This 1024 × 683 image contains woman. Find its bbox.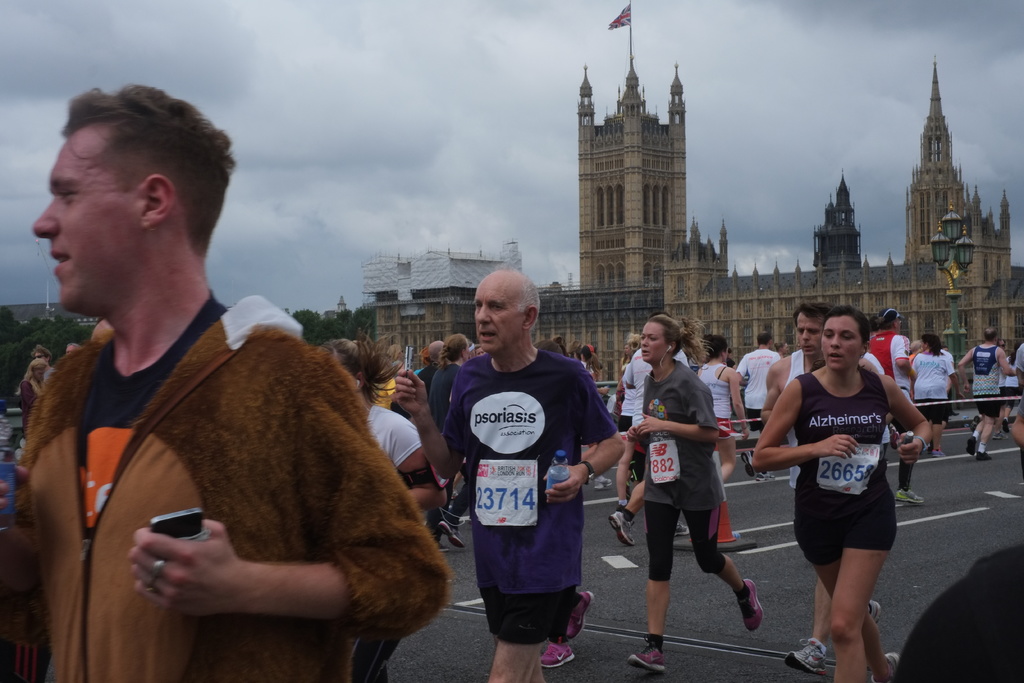
locate(749, 305, 934, 682).
